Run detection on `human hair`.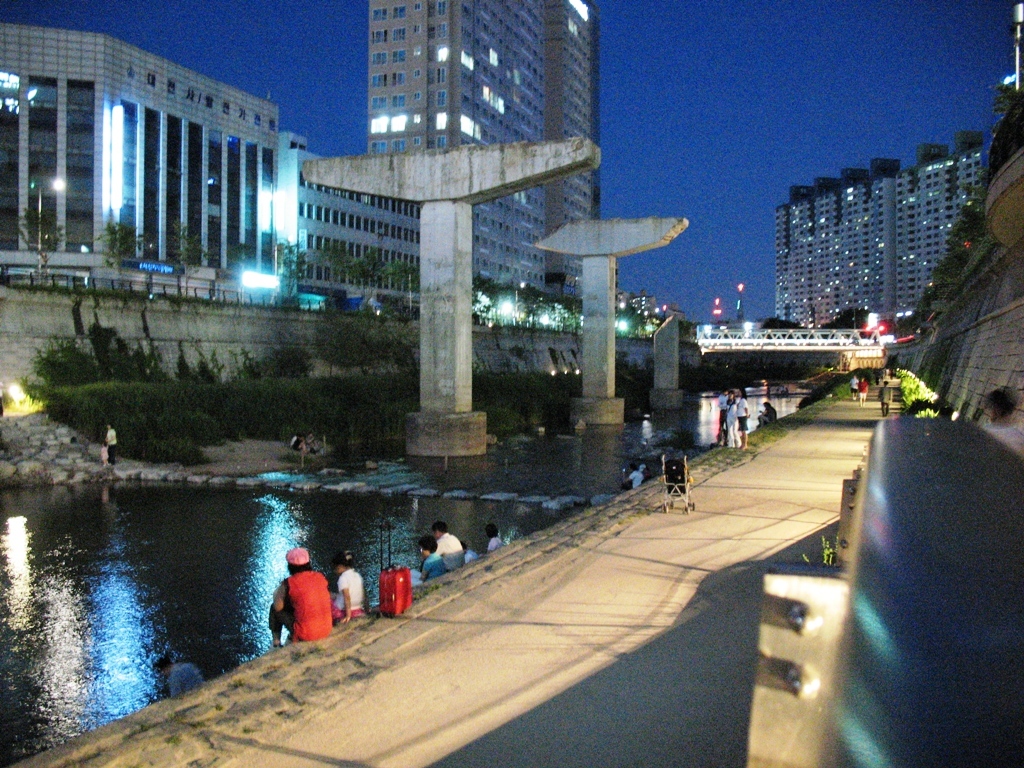
Result: x1=483, y1=524, x2=498, y2=536.
